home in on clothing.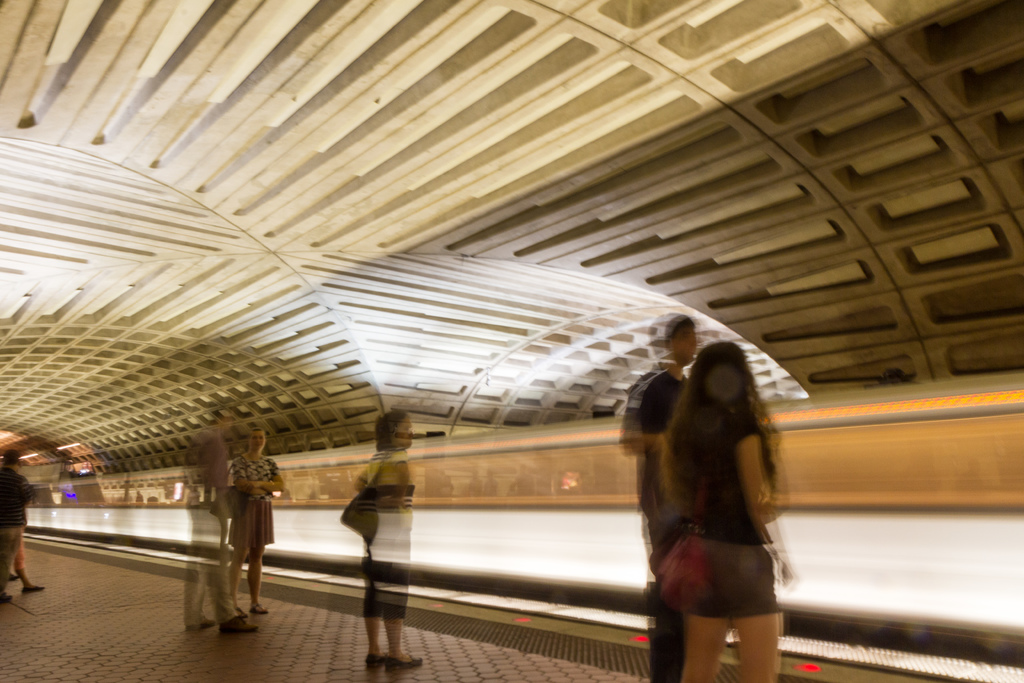
Homed in at <region>12, 541, 27, 573</region>.
